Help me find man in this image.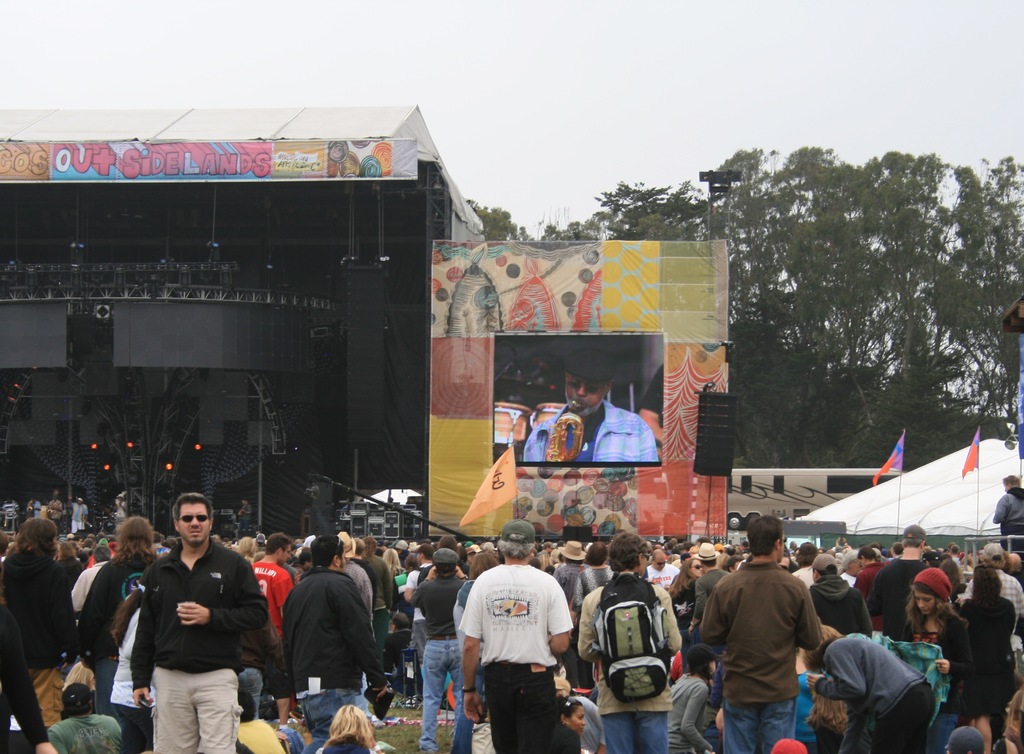
Found it: [x1=525, y1=351, x2=660, y2=467].
